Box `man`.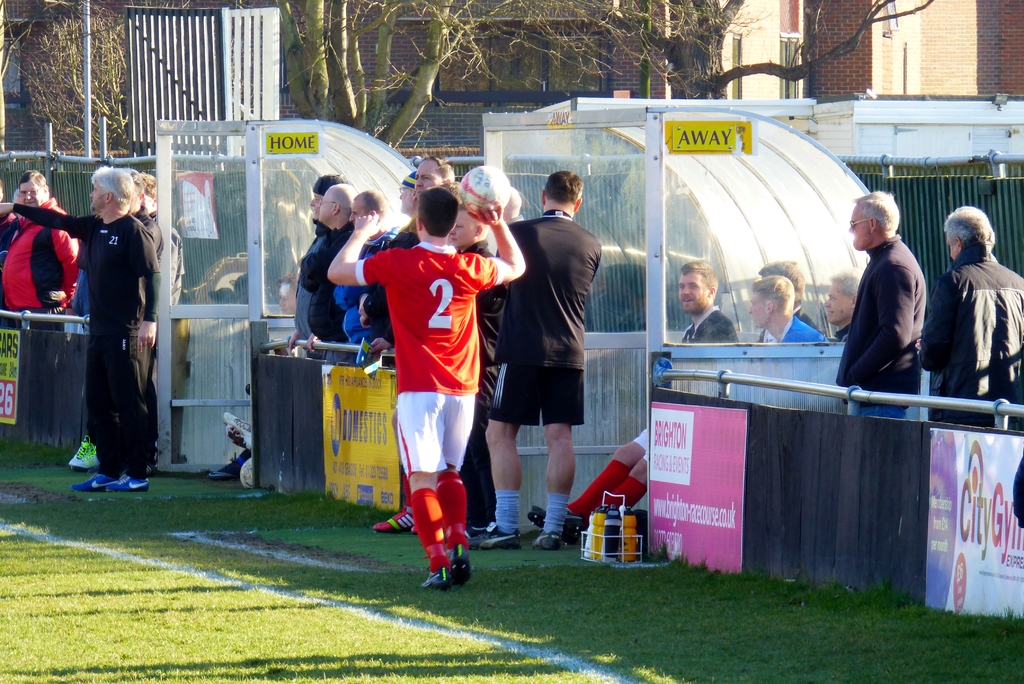
BBox(297, 183, 361, 374).
